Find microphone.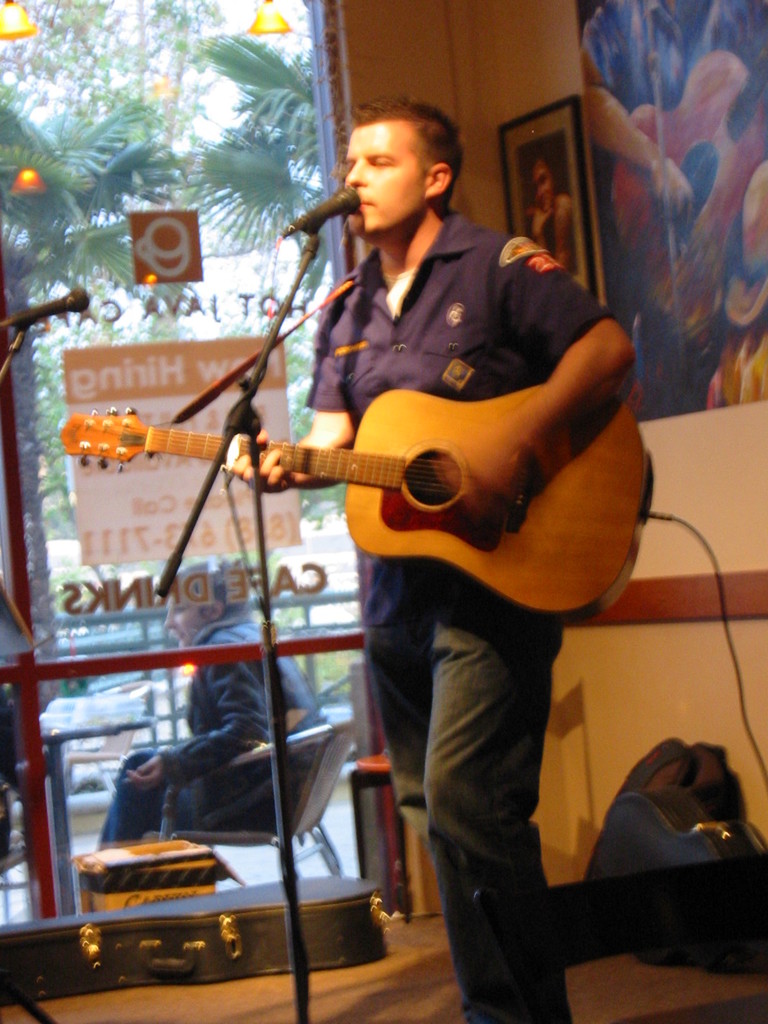
bbox=[273, 179, 373, 256].
